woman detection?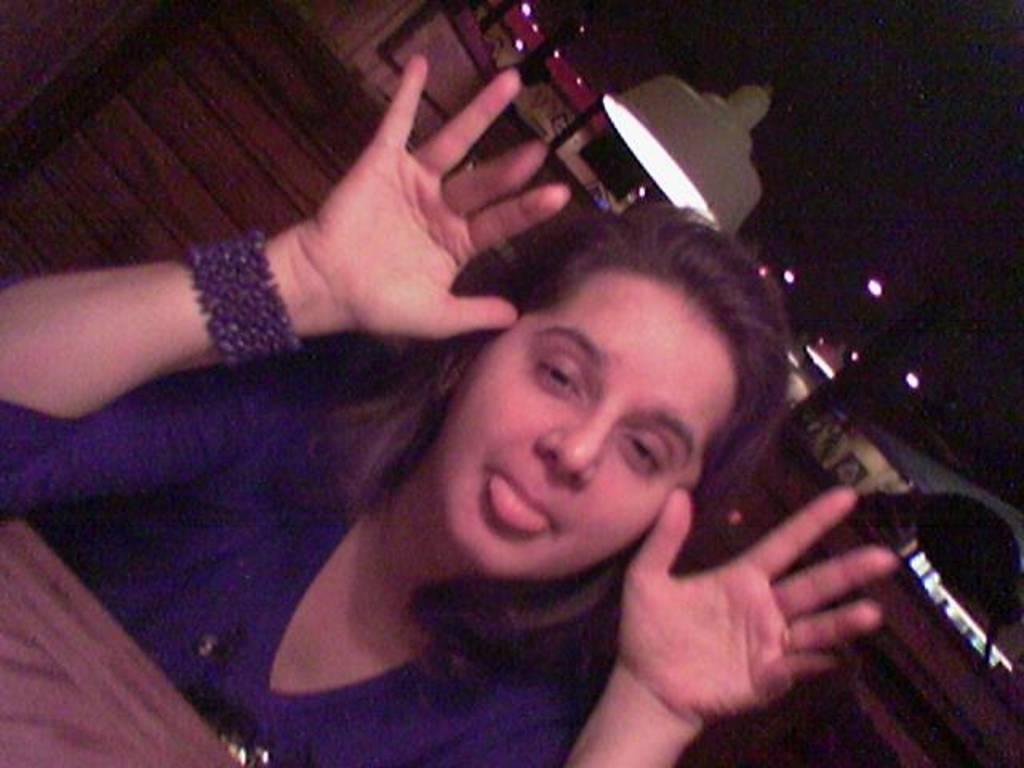
region(0, 54, 907, 758)
